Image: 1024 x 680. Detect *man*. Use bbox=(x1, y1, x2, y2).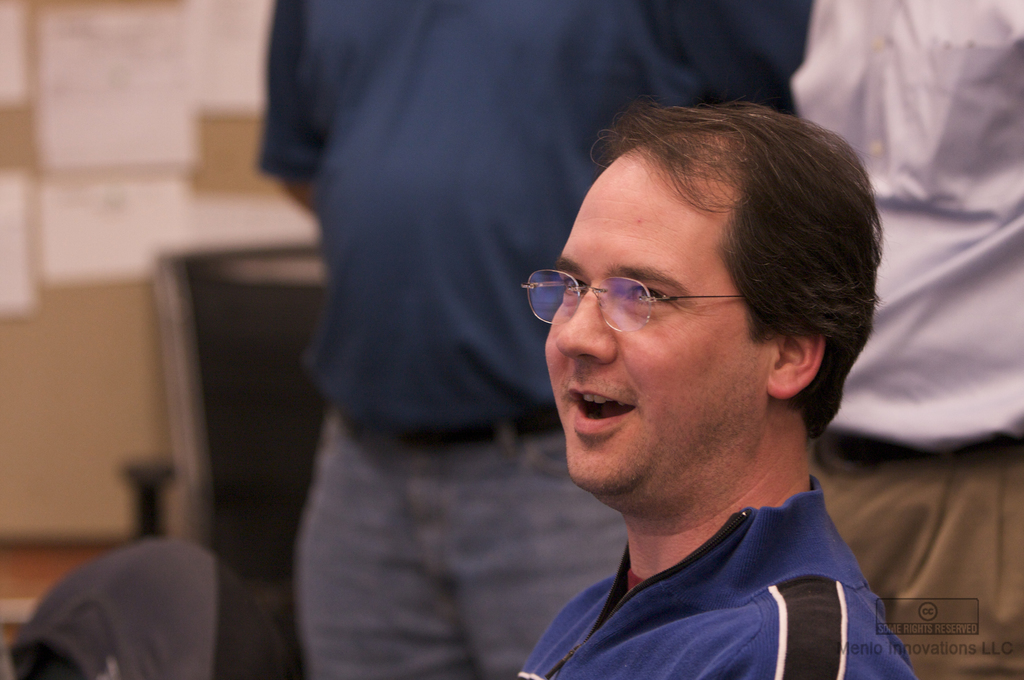
bbox=(484, 107, 937, 679).
